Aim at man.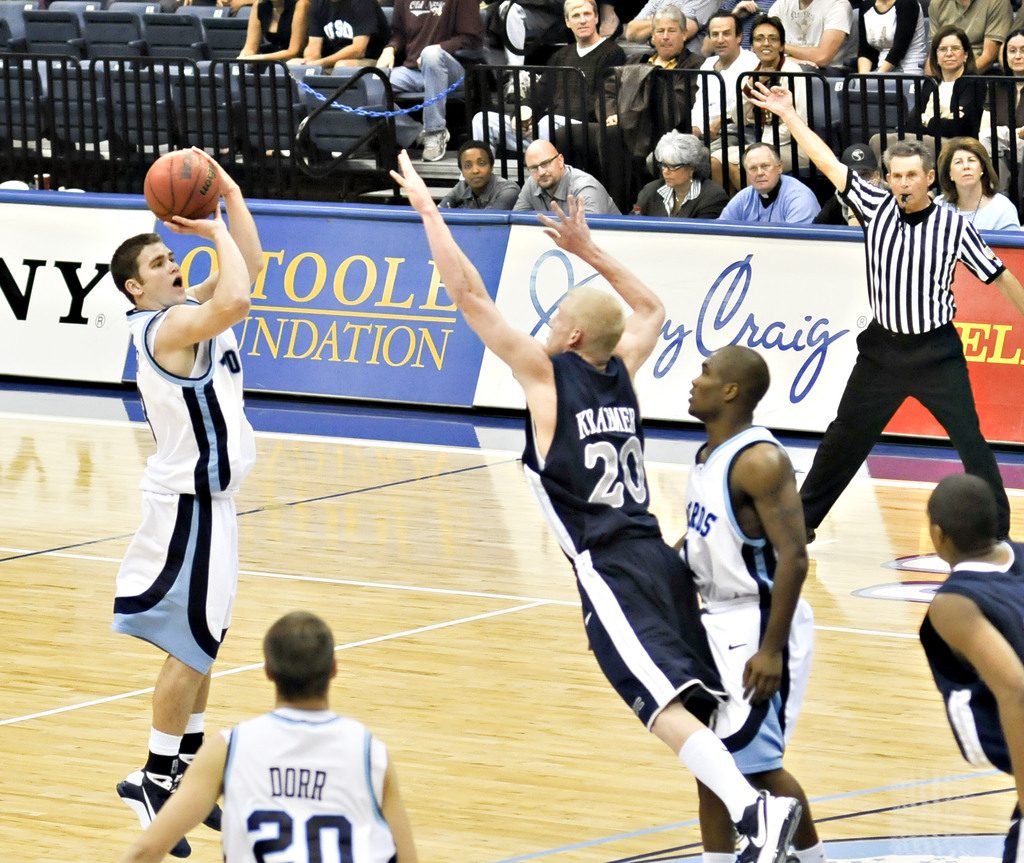
Aimed at BBox(918, 476, 1023, 862).
